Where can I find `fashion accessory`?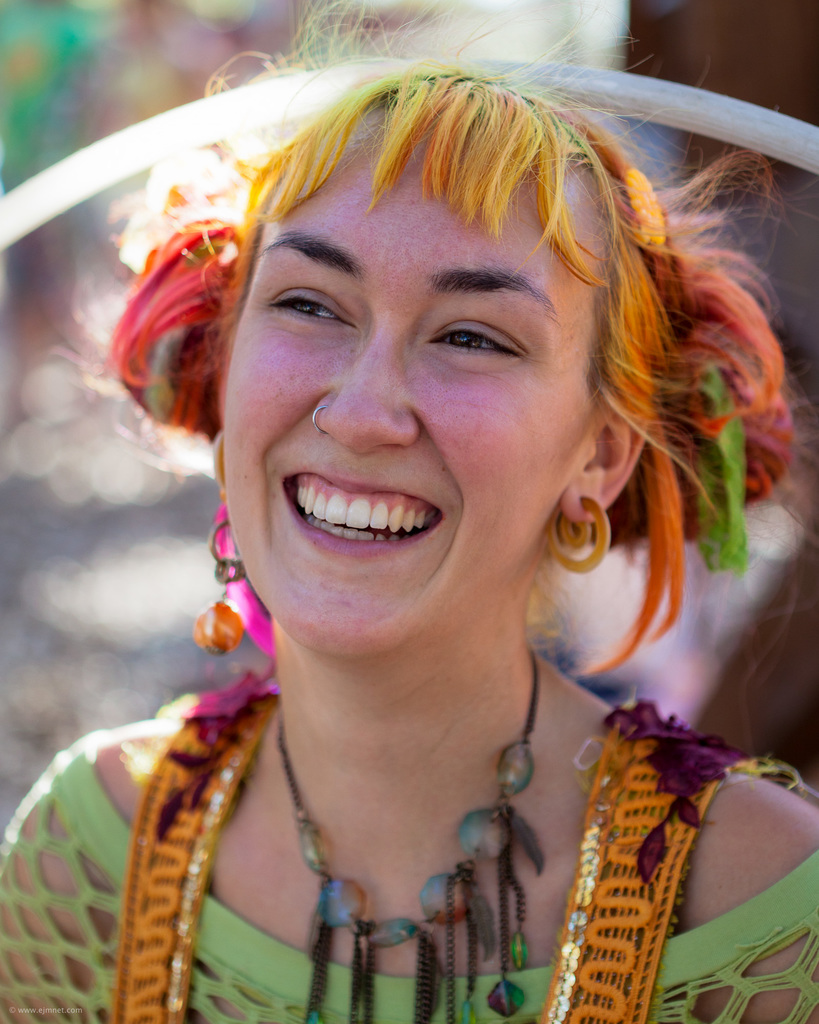
You can find it at crop(308, 397, 338, 440).
